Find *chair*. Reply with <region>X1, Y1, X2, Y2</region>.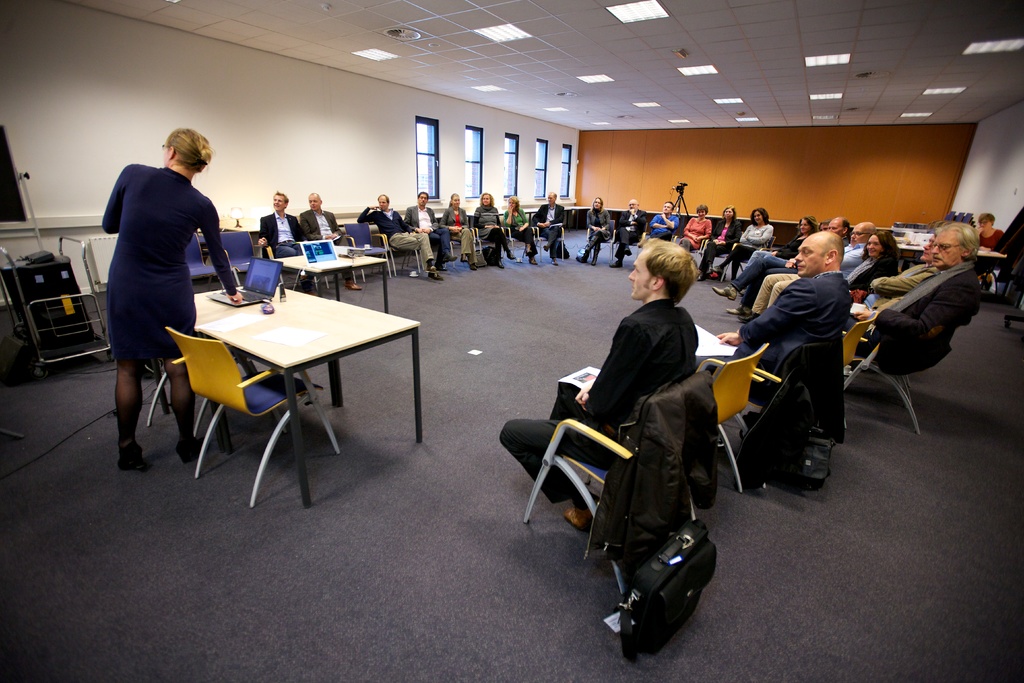
<region>445, 210, 483, 267</region>.
